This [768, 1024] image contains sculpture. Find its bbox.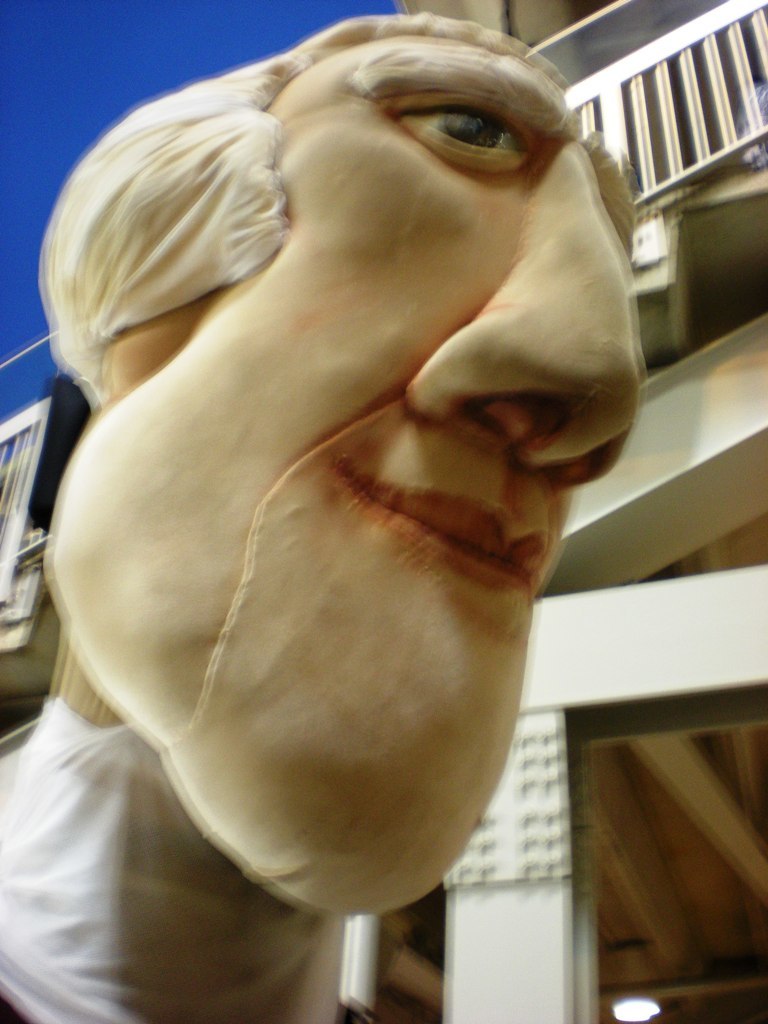
select_region(0, 0, 647, 1023).
